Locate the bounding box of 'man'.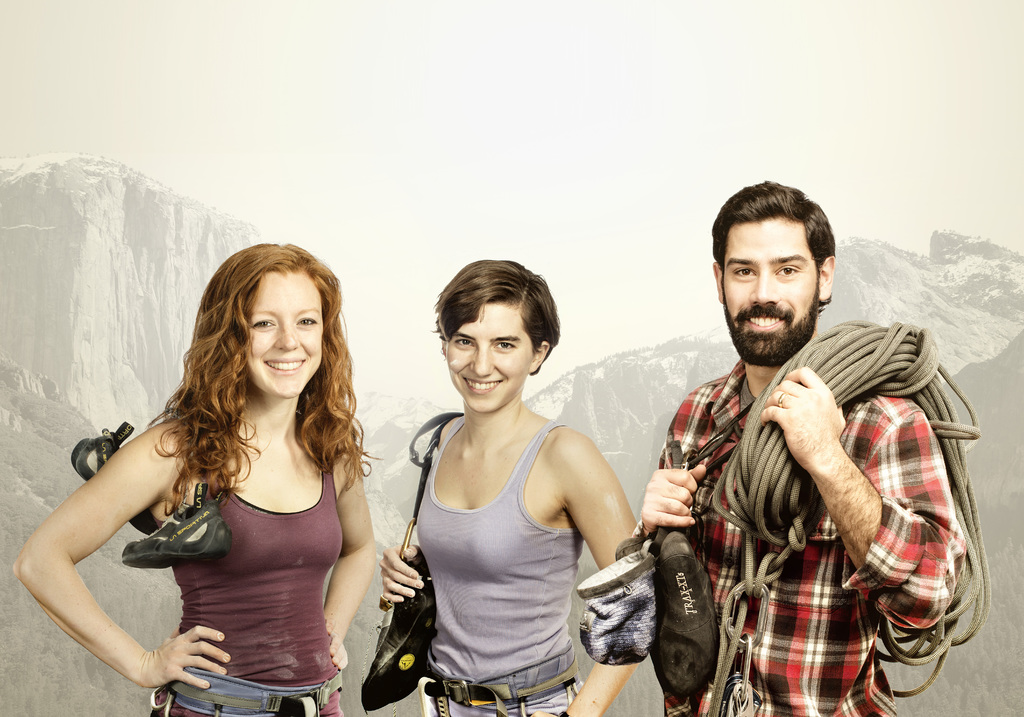
Bounding box: BBox(670, 209, 996, 707).
